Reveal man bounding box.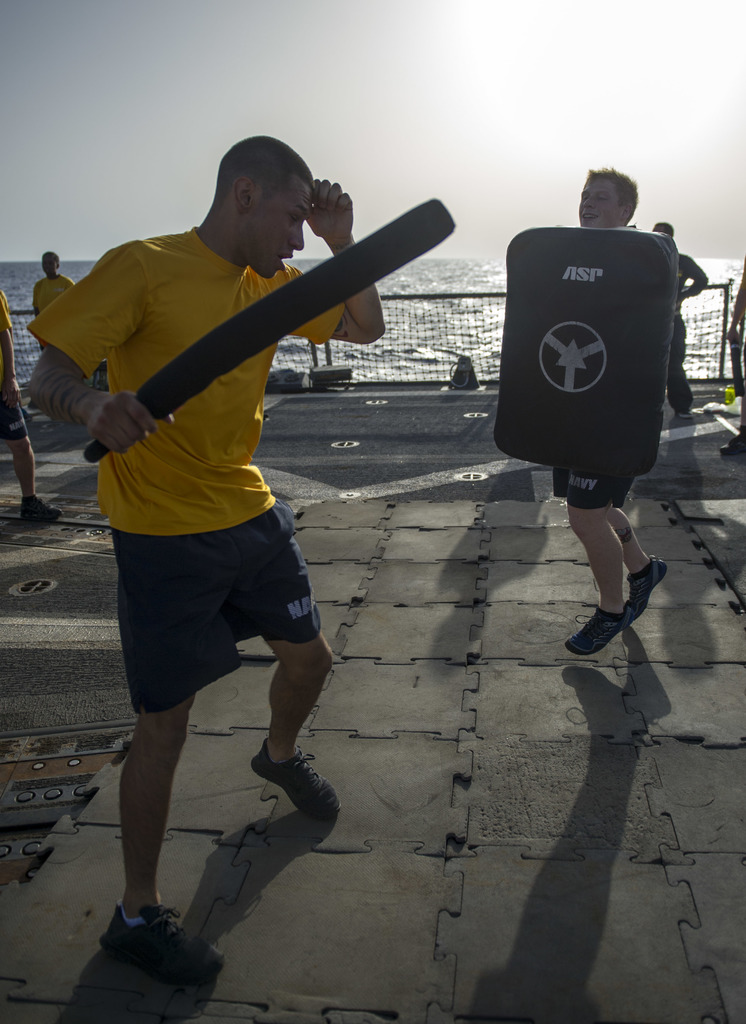
Revealed: (left=22, top=250, right=75, bottom=330).
